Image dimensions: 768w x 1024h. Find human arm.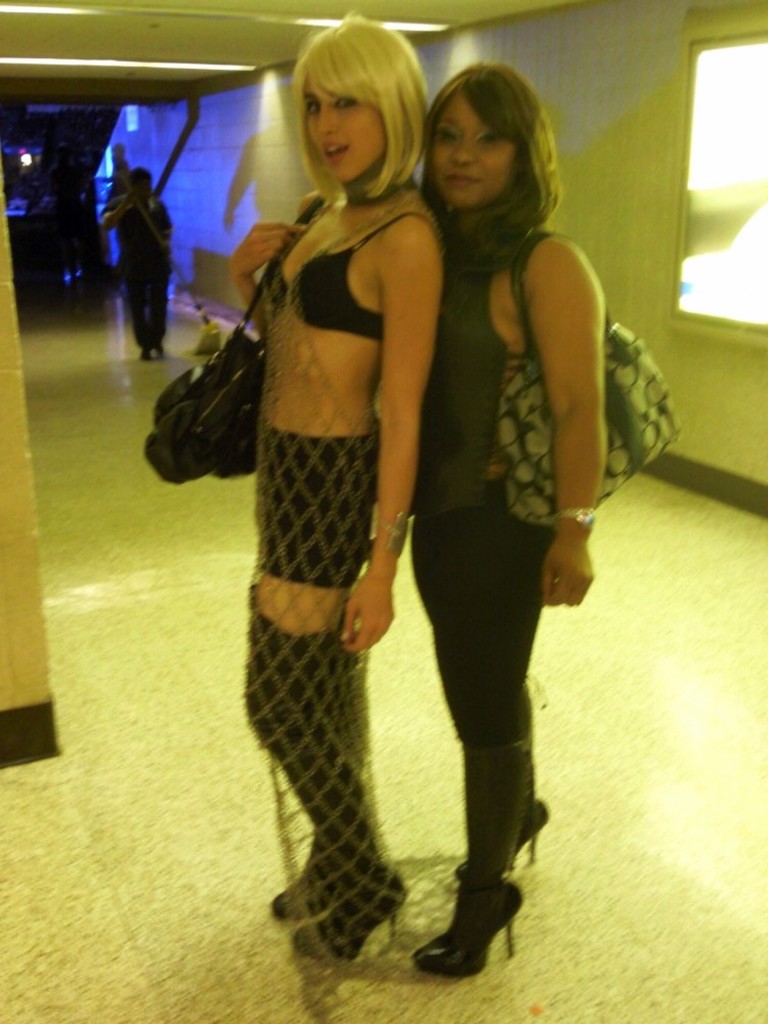
(x1=337, y1=220, x2=440, y2=653).
